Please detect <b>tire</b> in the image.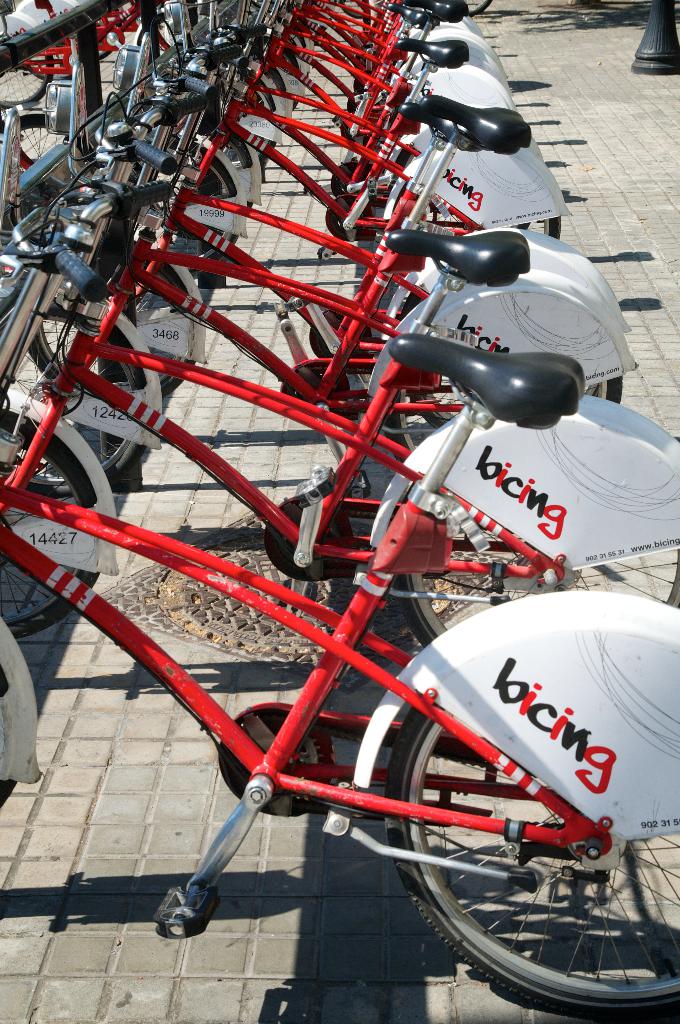
385:376:626:452.
